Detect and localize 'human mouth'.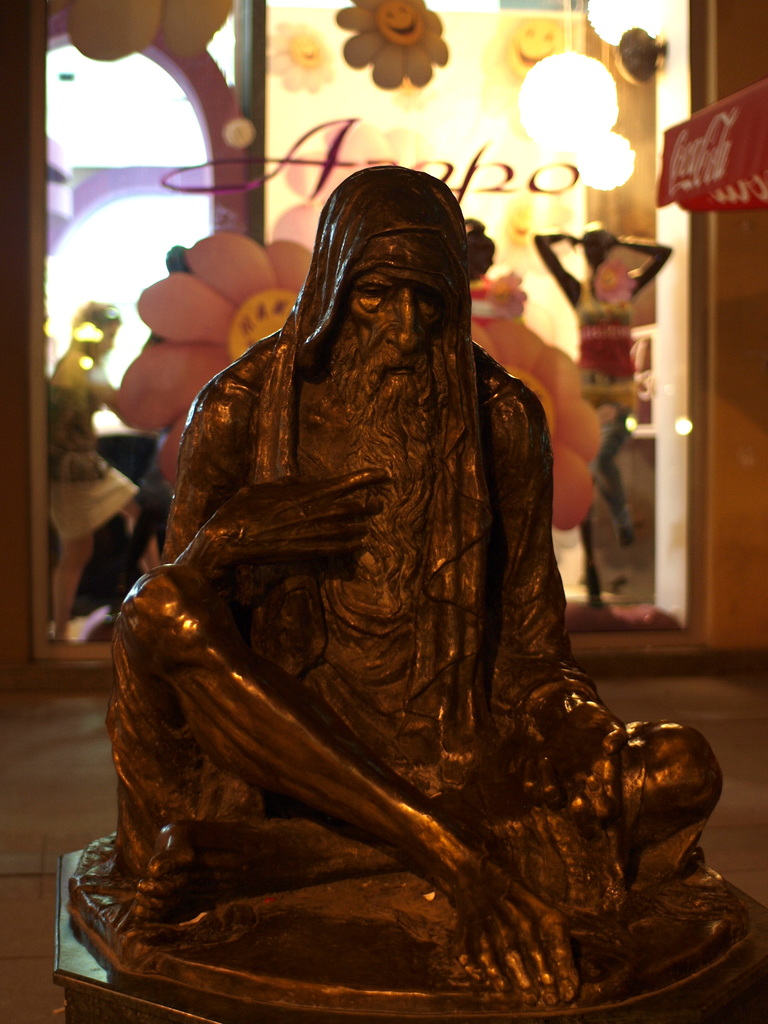
Localized at Rect(381, 360, 417, 376).
